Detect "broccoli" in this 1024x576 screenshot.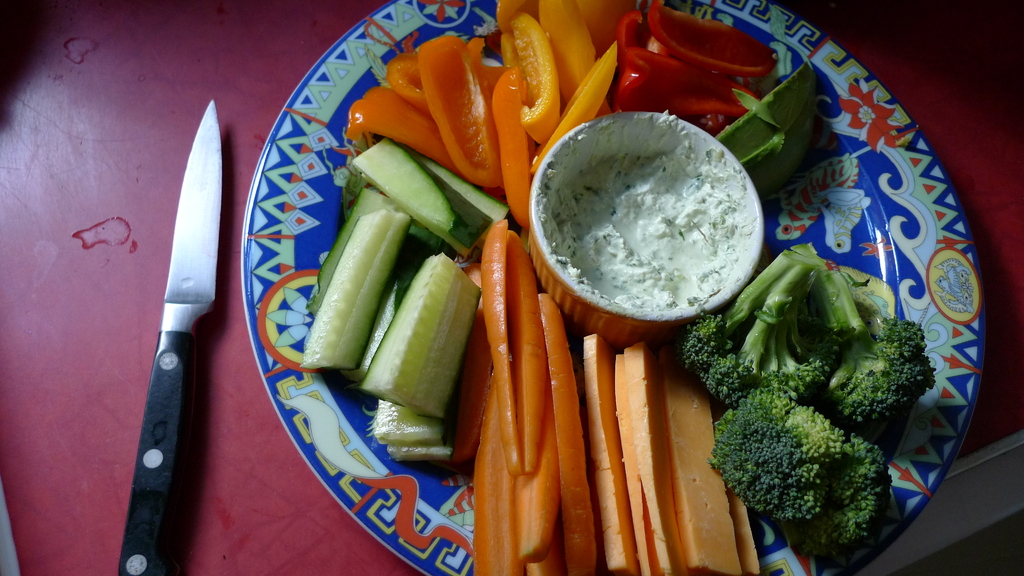
Detection: 678:239:935:435.
